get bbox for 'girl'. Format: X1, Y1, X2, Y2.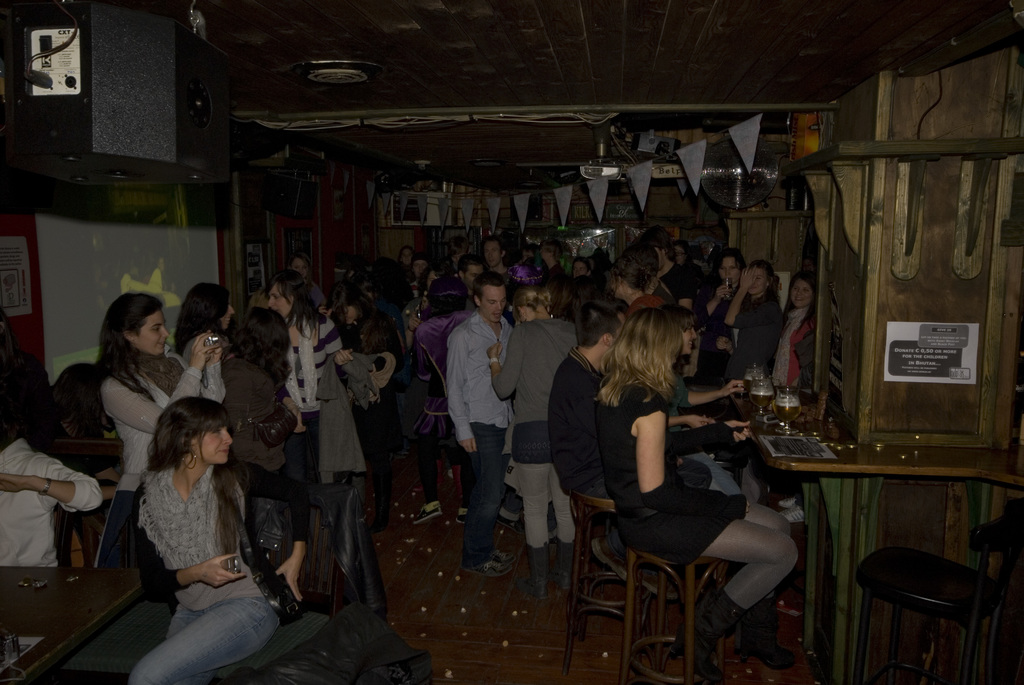
655, 303, 760, 492.
